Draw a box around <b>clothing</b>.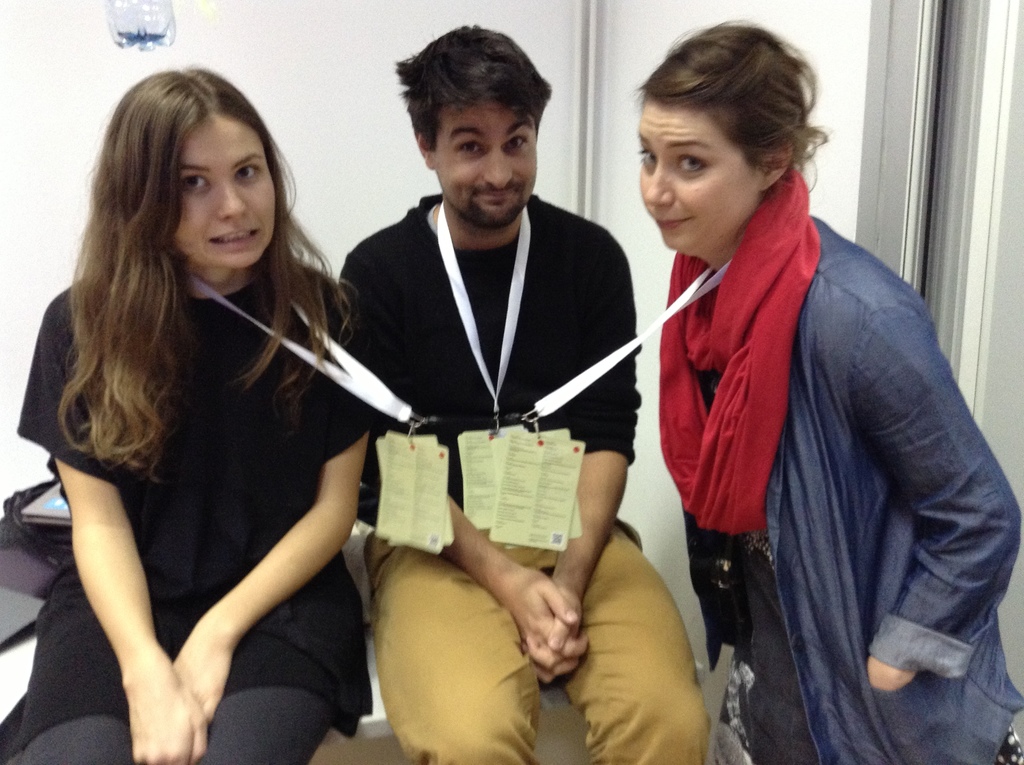
(left=0, top=249, right=370, bottom=764).
